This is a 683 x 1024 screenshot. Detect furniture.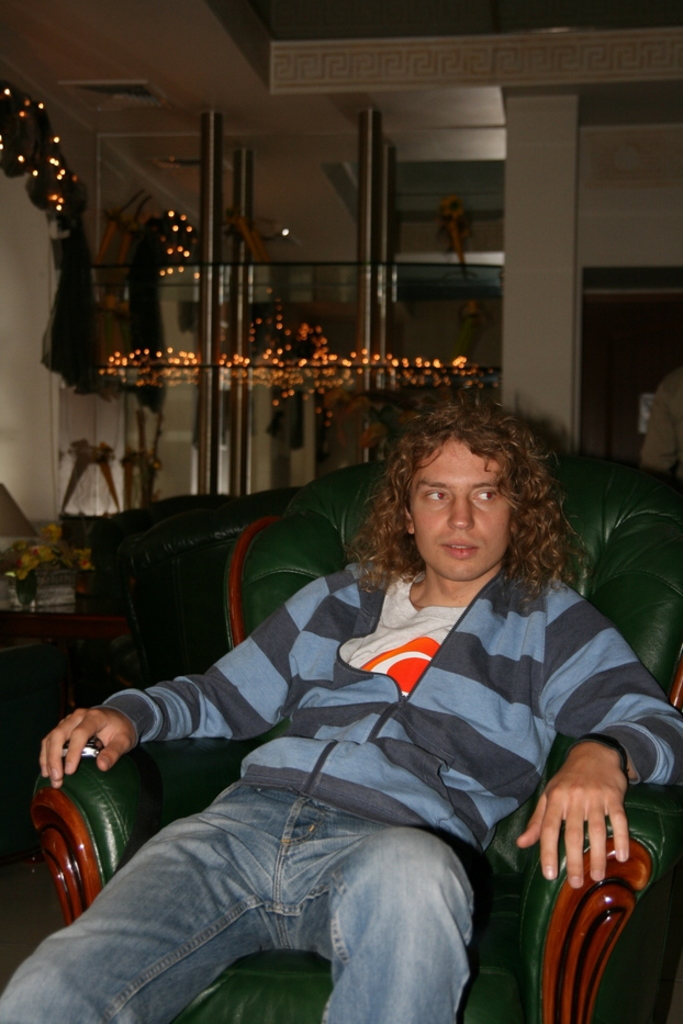
box=[0, 604, 132, 669].
